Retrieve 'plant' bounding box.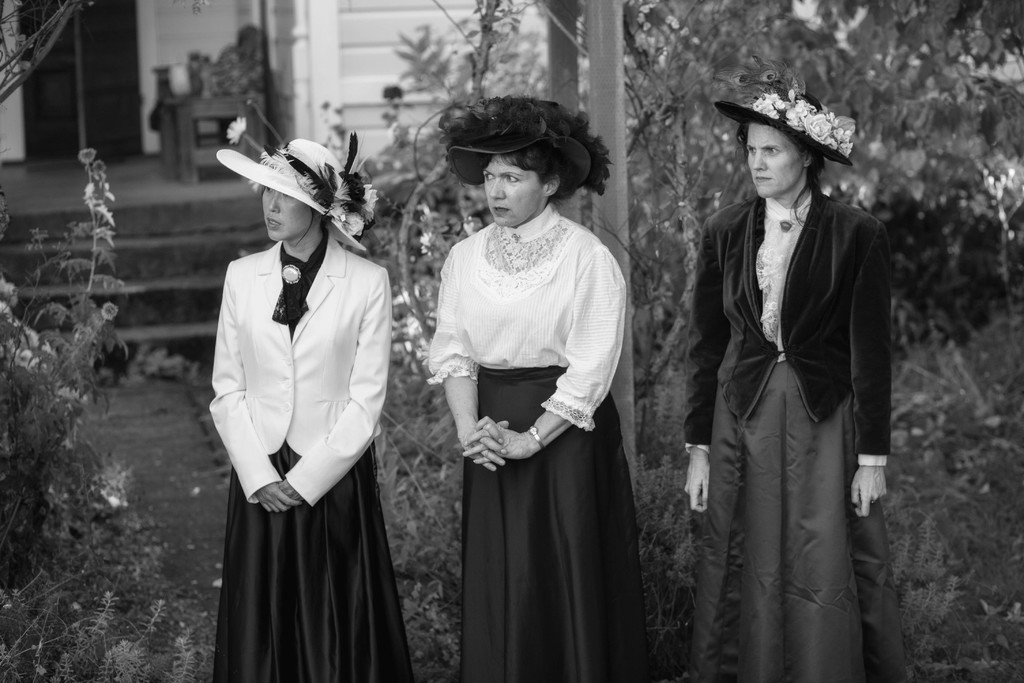
Bounding box: <region>25, 122, 182, 647</region>.
